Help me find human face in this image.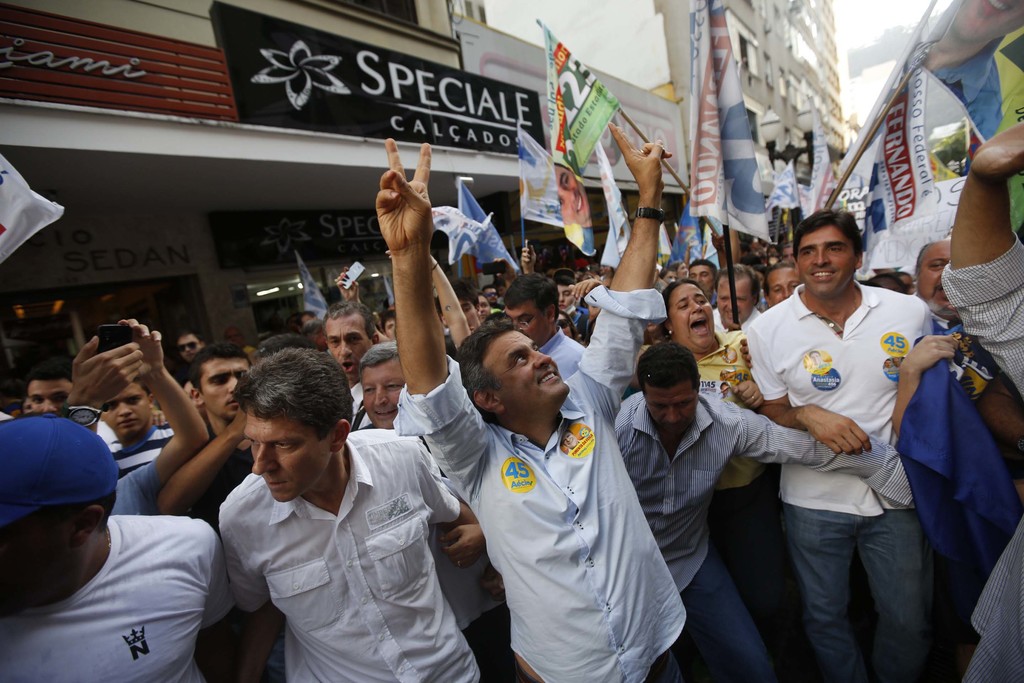
Found it: [x1=200, y1=358, x2=252, y2=424].
